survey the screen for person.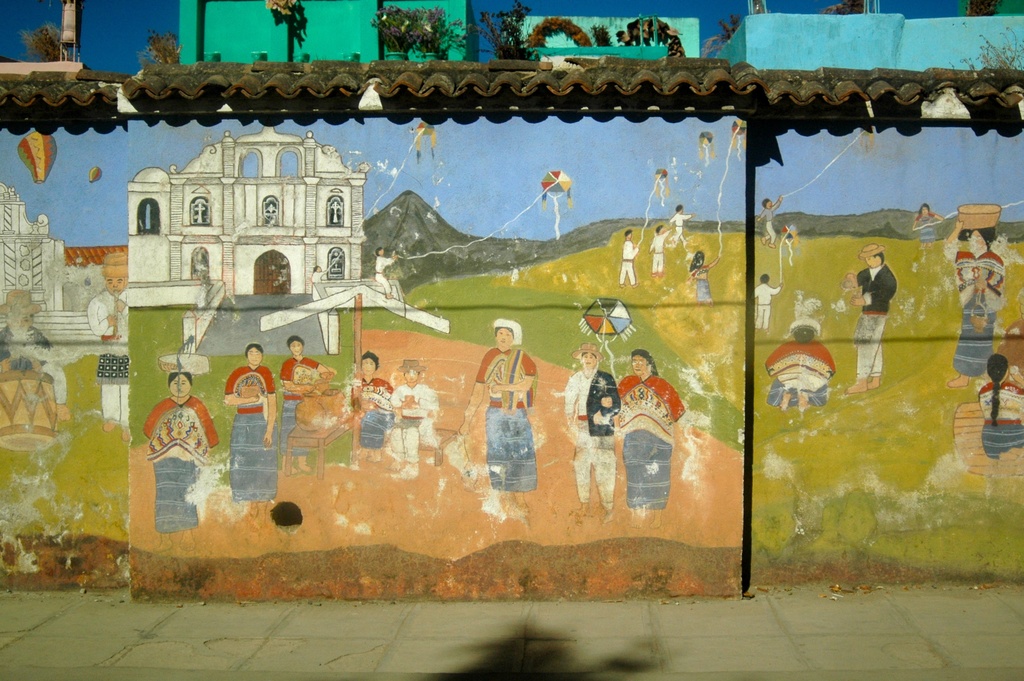
Survey found: 90,247,132,420.
